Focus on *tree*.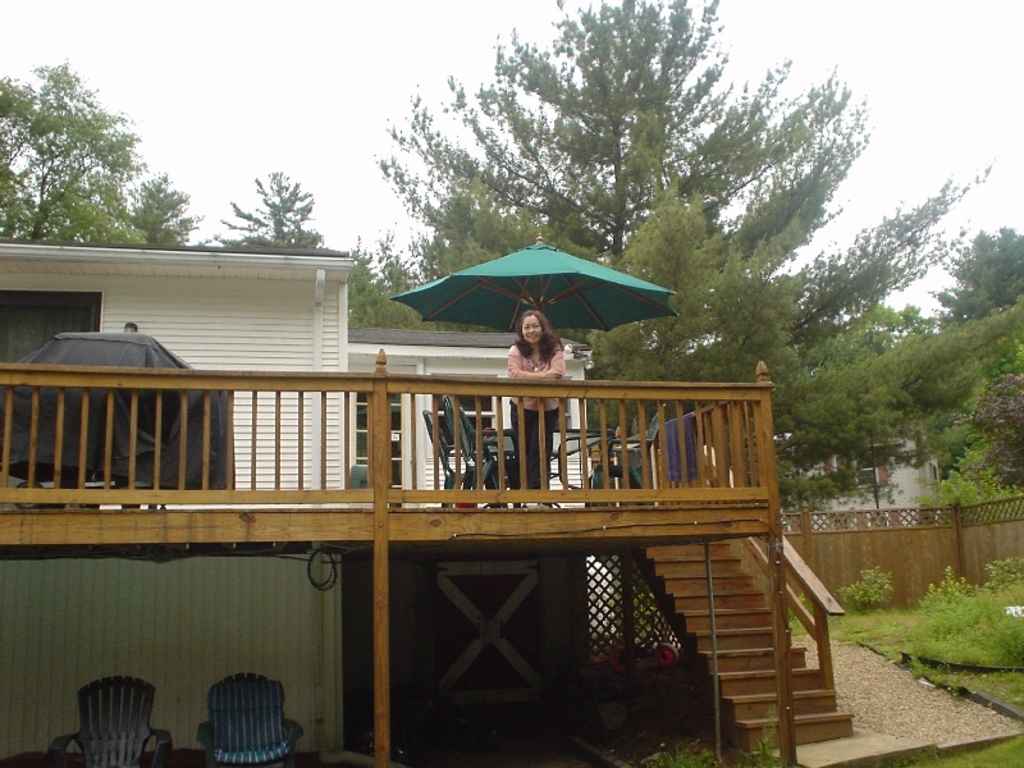
Focused at bbox=[18, 58, 140, 227].
